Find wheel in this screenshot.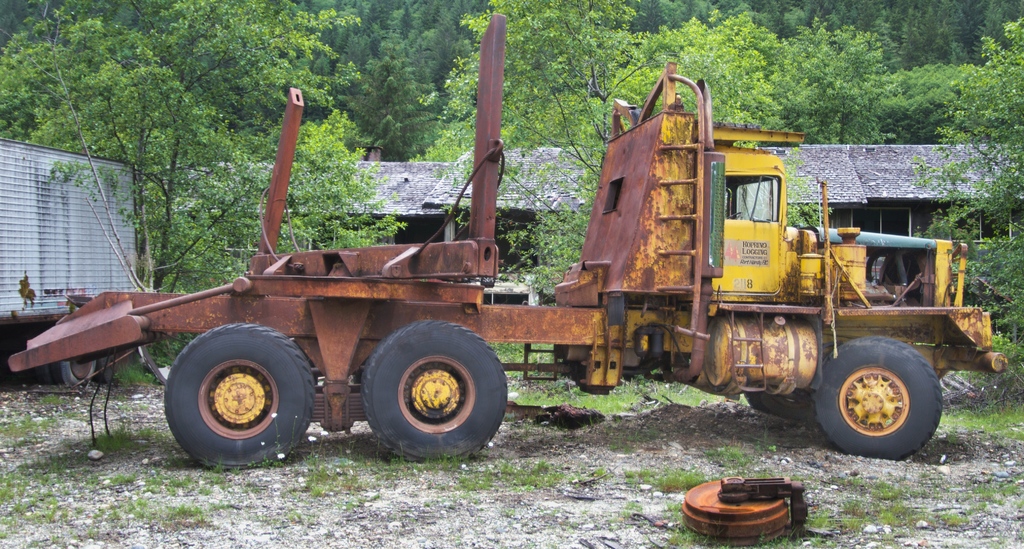
The bounding box for wheel is crop(34, 366, 52, 386).
